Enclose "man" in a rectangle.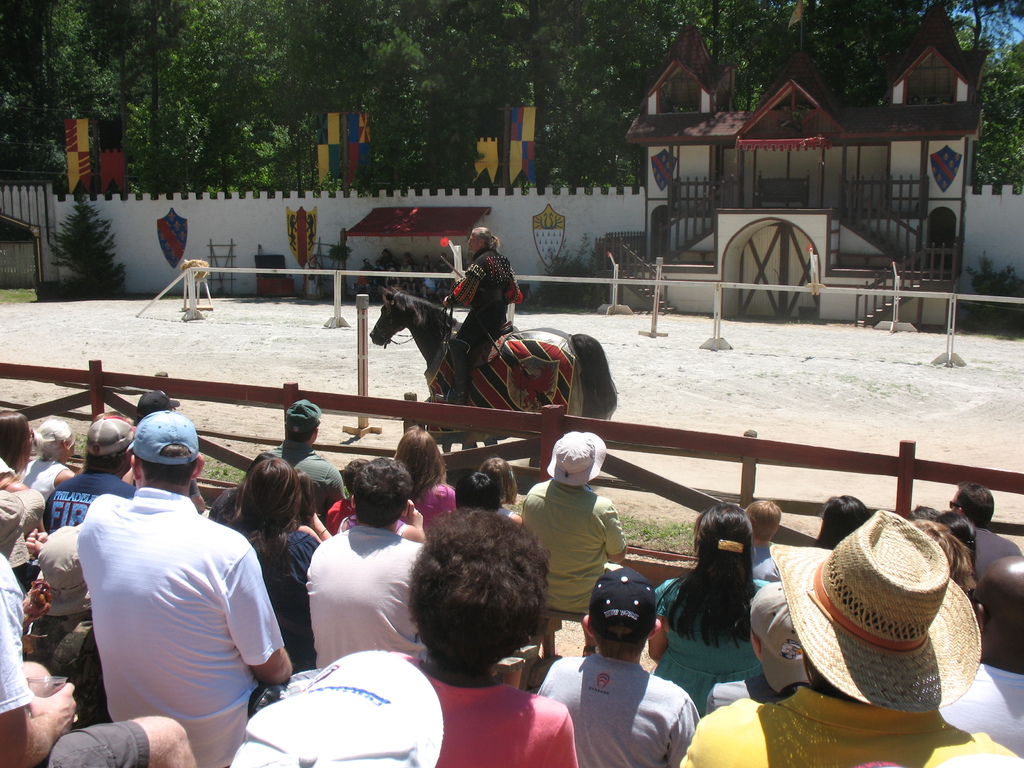
detection(945, 478, 1014, 567).
